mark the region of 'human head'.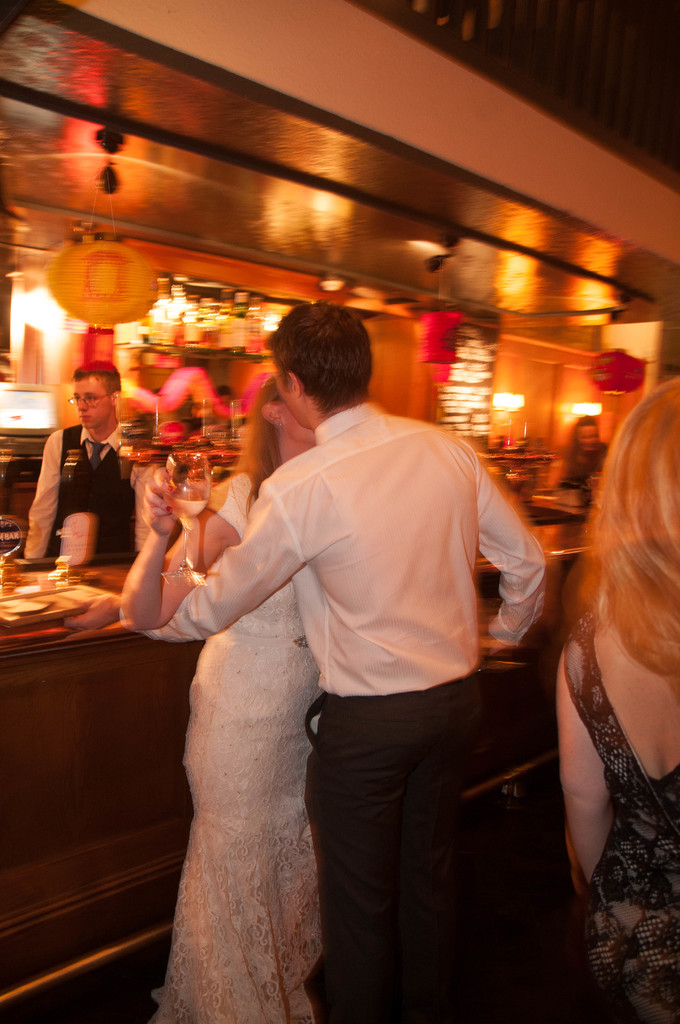
Region: x1=573, y1=416, x2=599, y2=454.
